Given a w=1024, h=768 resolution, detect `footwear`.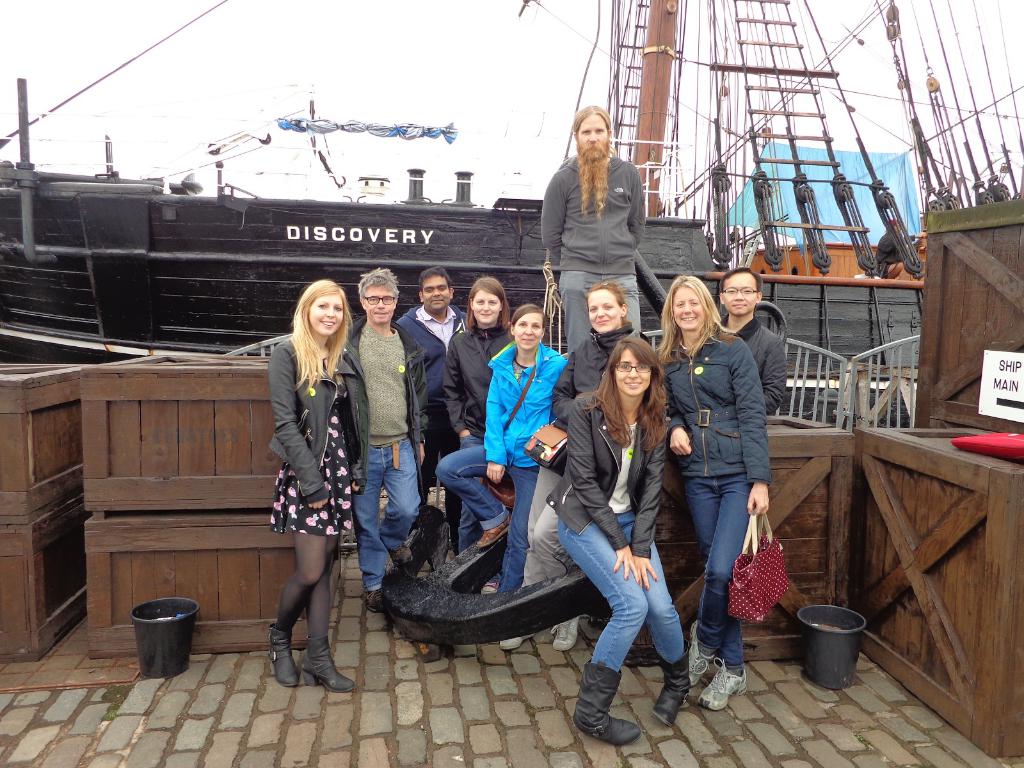
<box>307,642,360,692</box>.
